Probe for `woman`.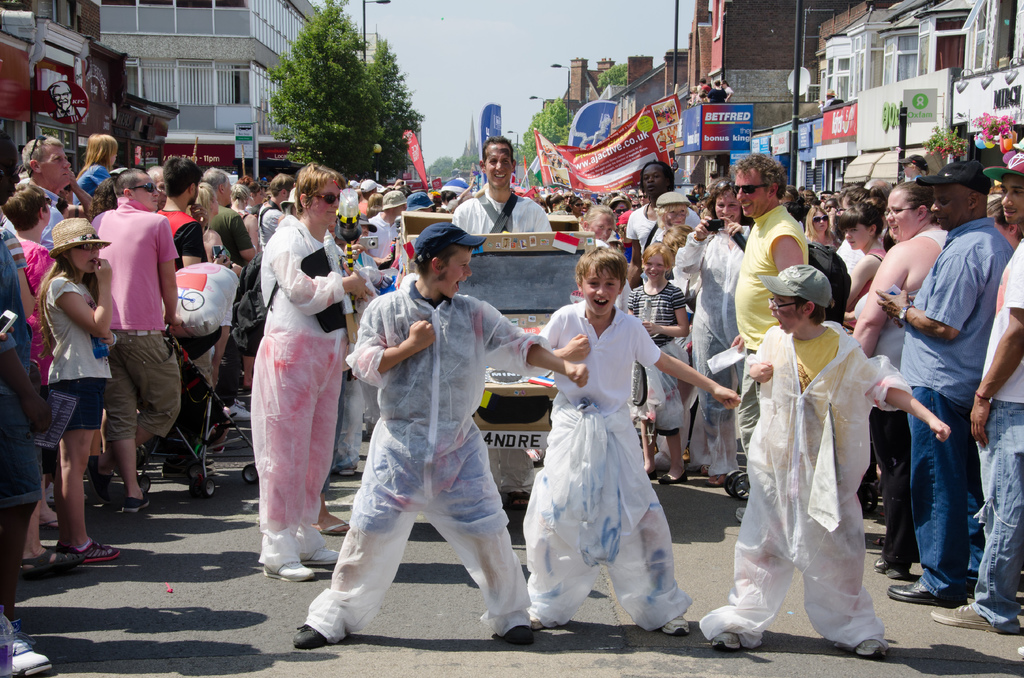
Probe result: l=188, t=187, r=226, b=266.
